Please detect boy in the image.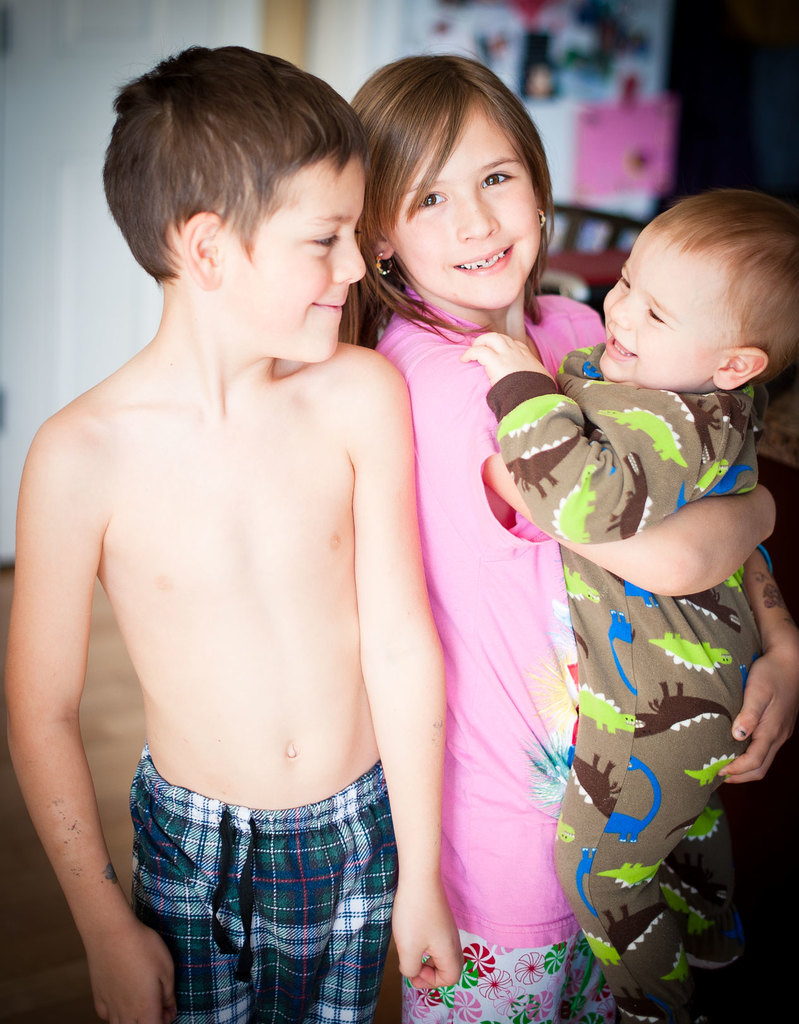
0, 13, 483, 1006.
